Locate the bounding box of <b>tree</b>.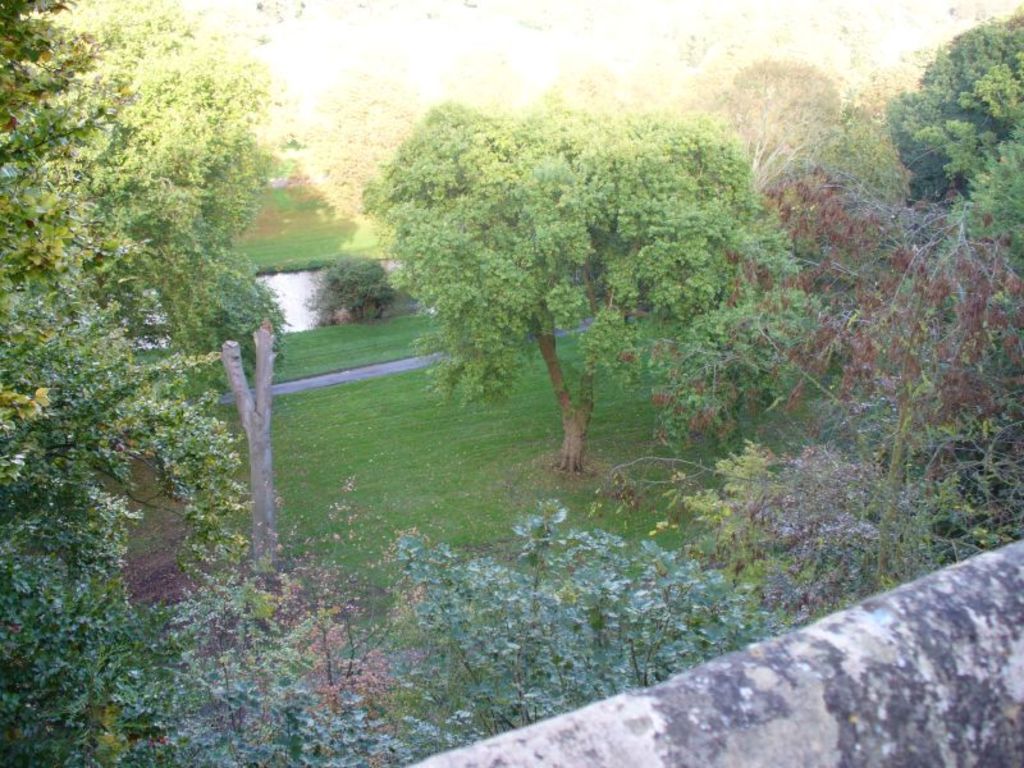
Bounding box: {"x1": 351, "y1": 86, "x2": 778, "y2": 431}.
